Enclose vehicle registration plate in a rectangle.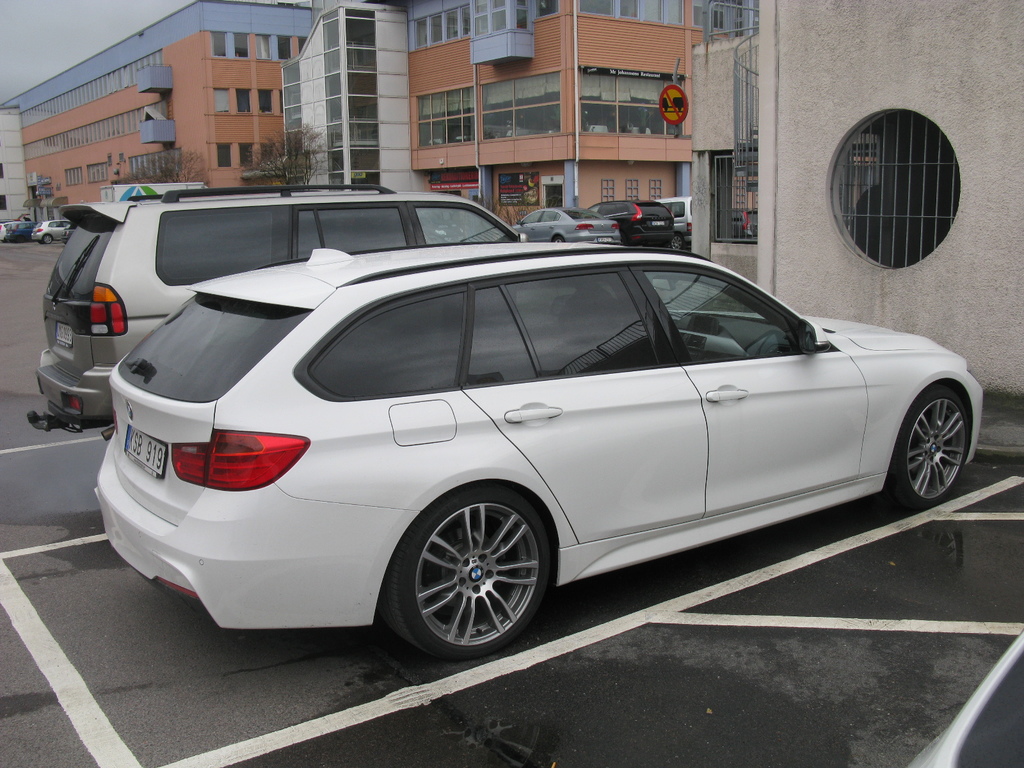
[left=52, top=323, right=75, bottom=349].
